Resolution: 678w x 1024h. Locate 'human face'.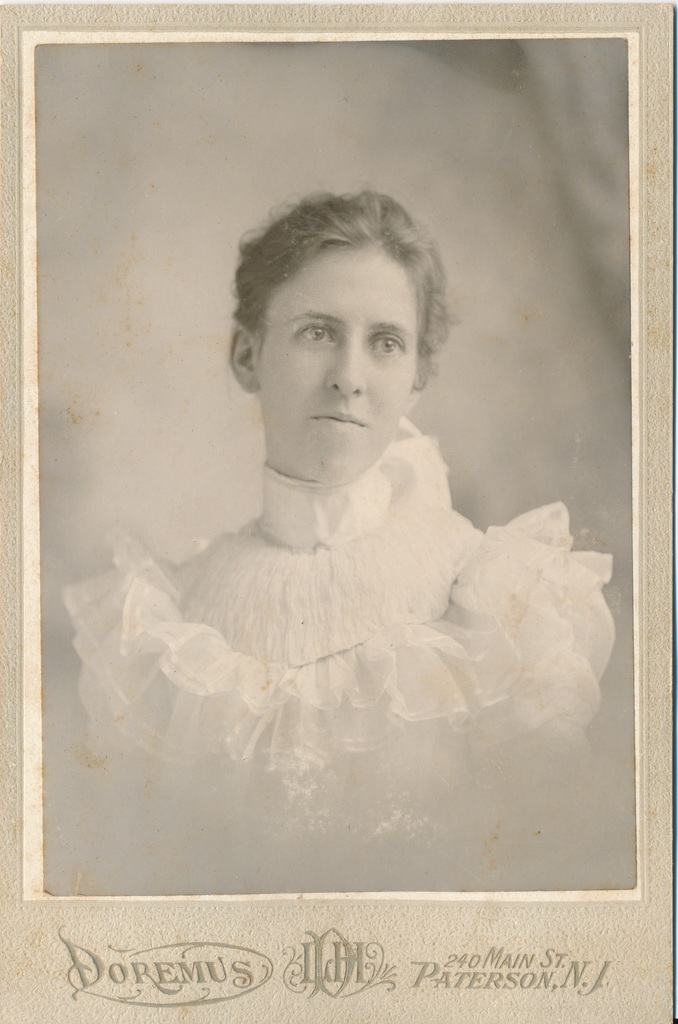
{"left": 251, "top": 263, "right": 419, "bottom": 490}.
